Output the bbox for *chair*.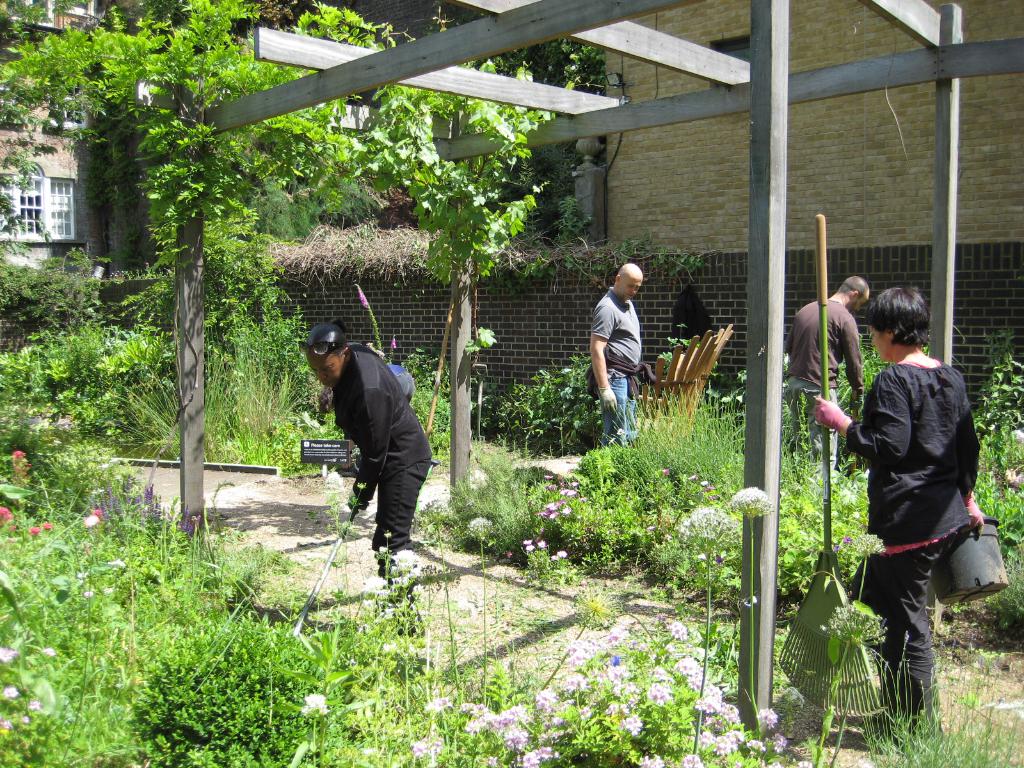
[636,319,735,435].
